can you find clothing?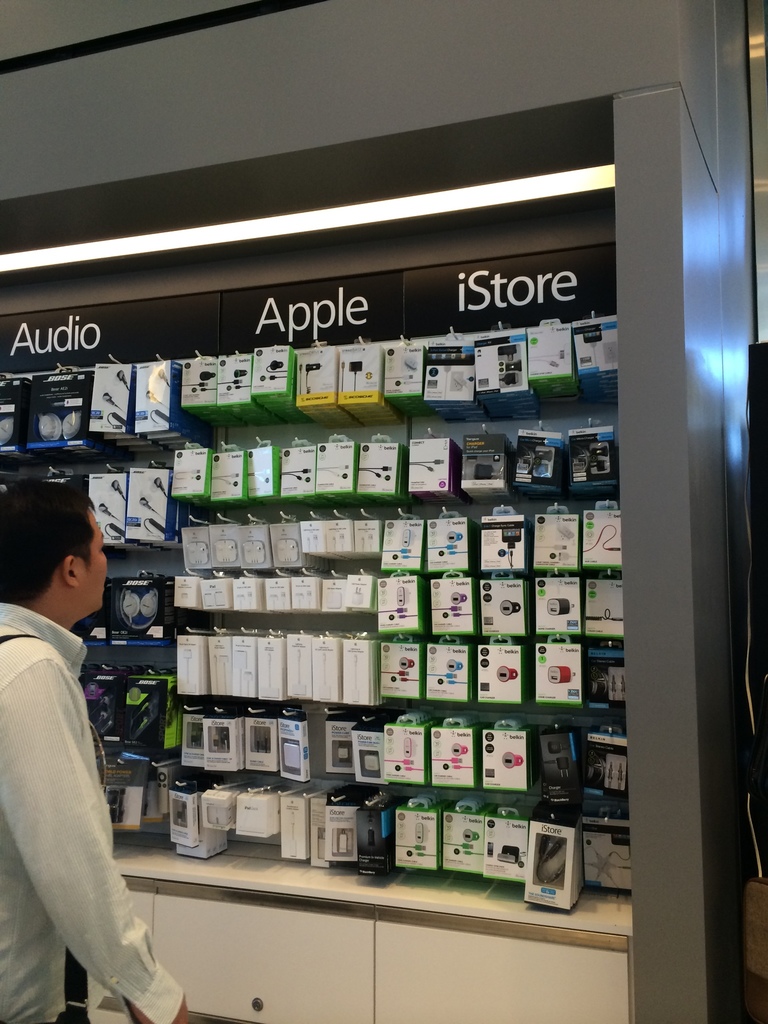
Yes, bounding box: BBox(0, 596, 179, 1023).
